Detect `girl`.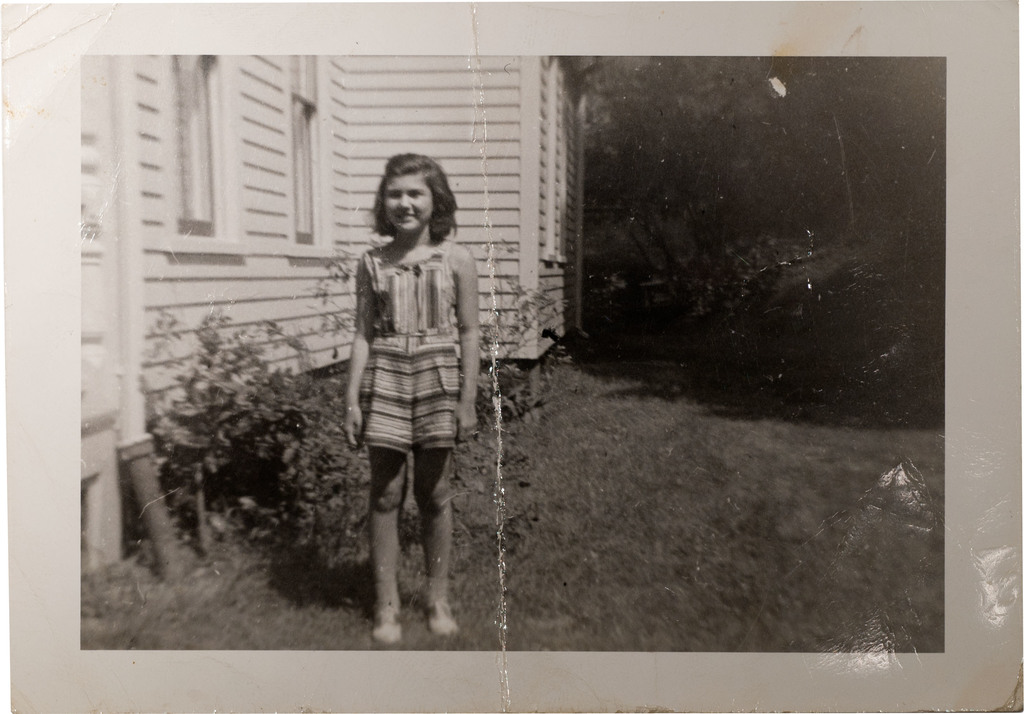
Detected at x1=341 y1=150 x2=479 y2=641.
